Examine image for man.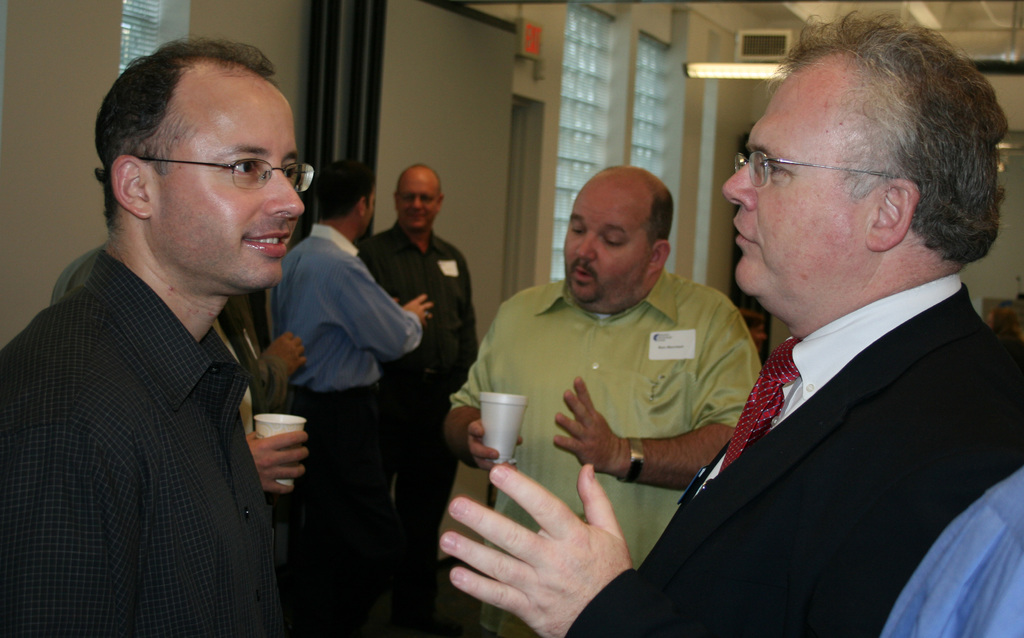
Examination result: locate(274, 168, 435, 628).
